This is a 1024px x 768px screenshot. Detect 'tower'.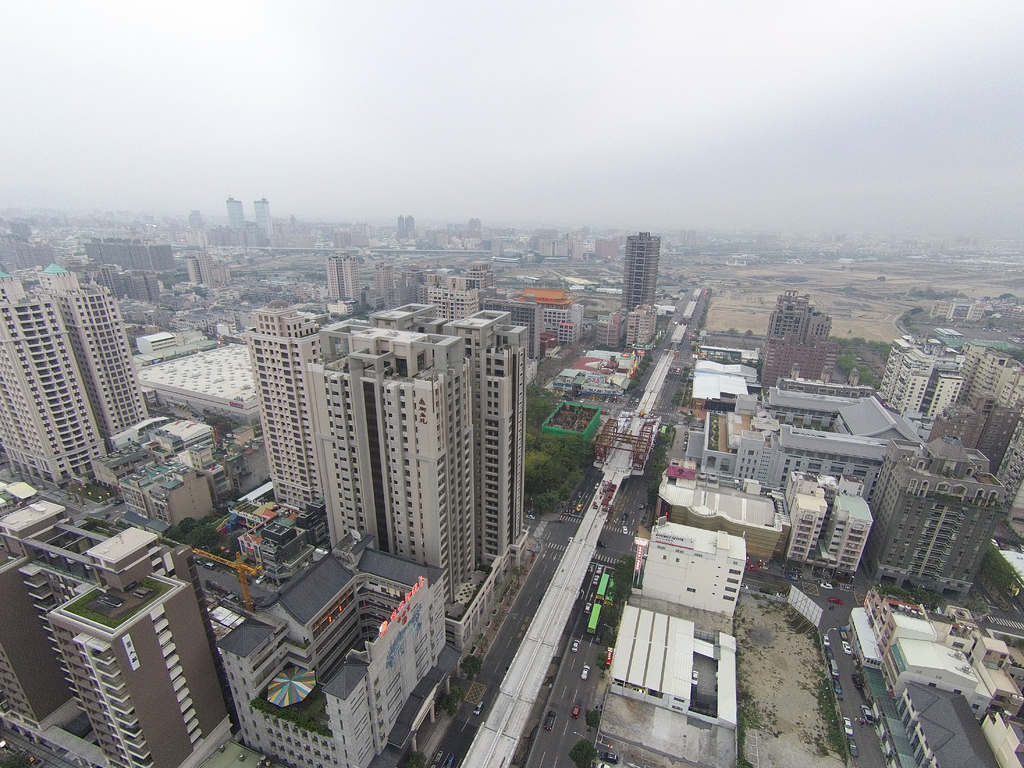
left=326, top=248, right=366, bottom=306.
